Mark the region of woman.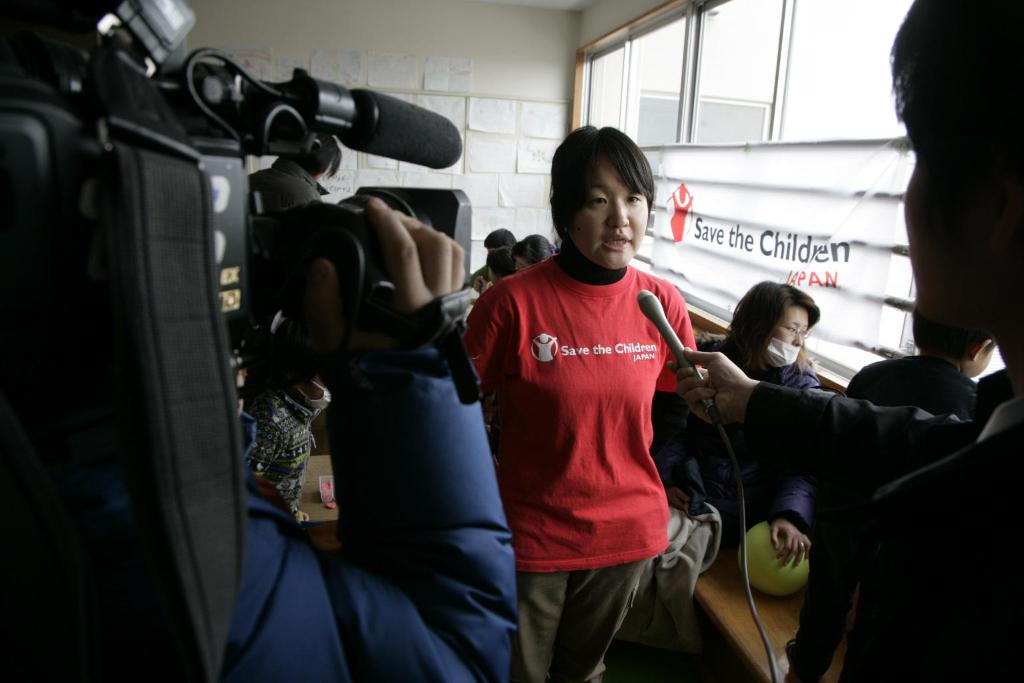
Region: pyautogui.locateOnScreen(652, 285, 821, 572).
